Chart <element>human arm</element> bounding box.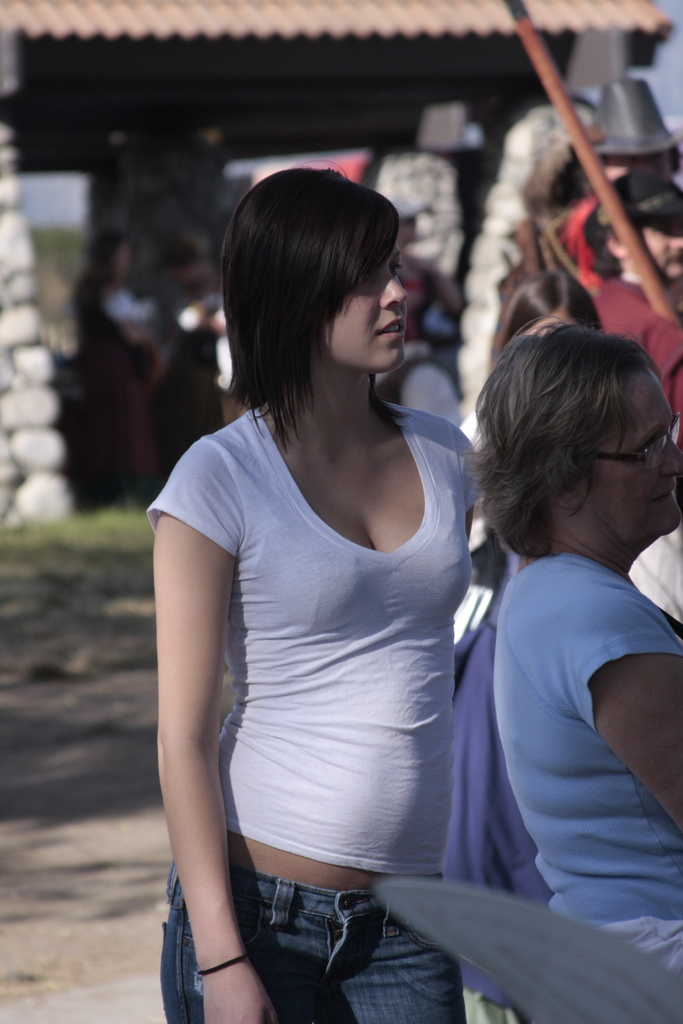
Charted: 575,595,682,835.
